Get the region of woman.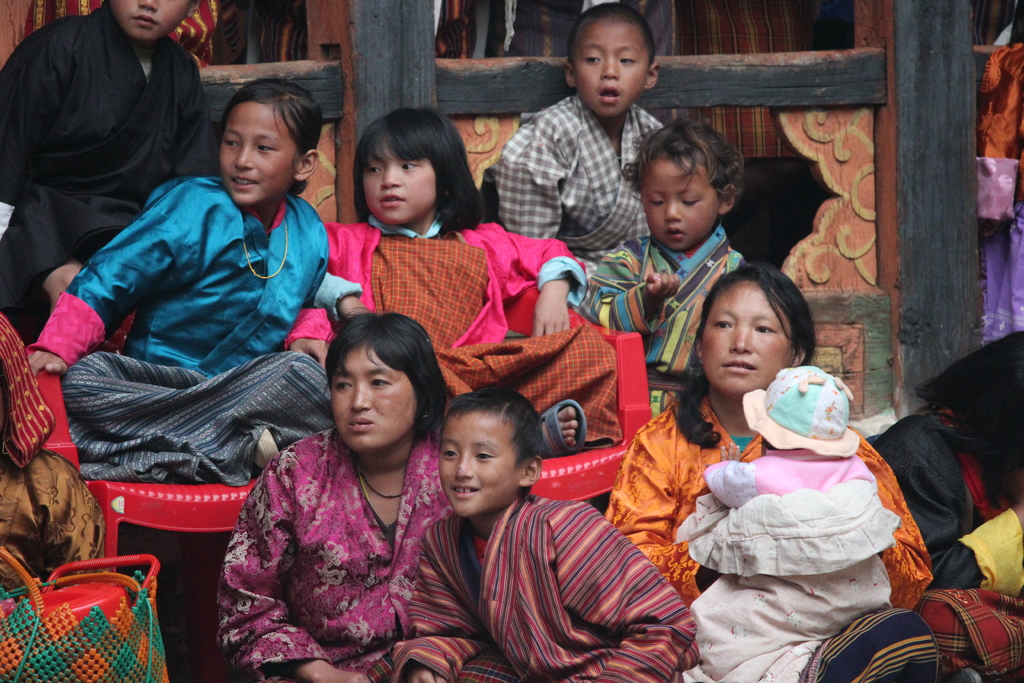
(876, 334, 1023, 682).
